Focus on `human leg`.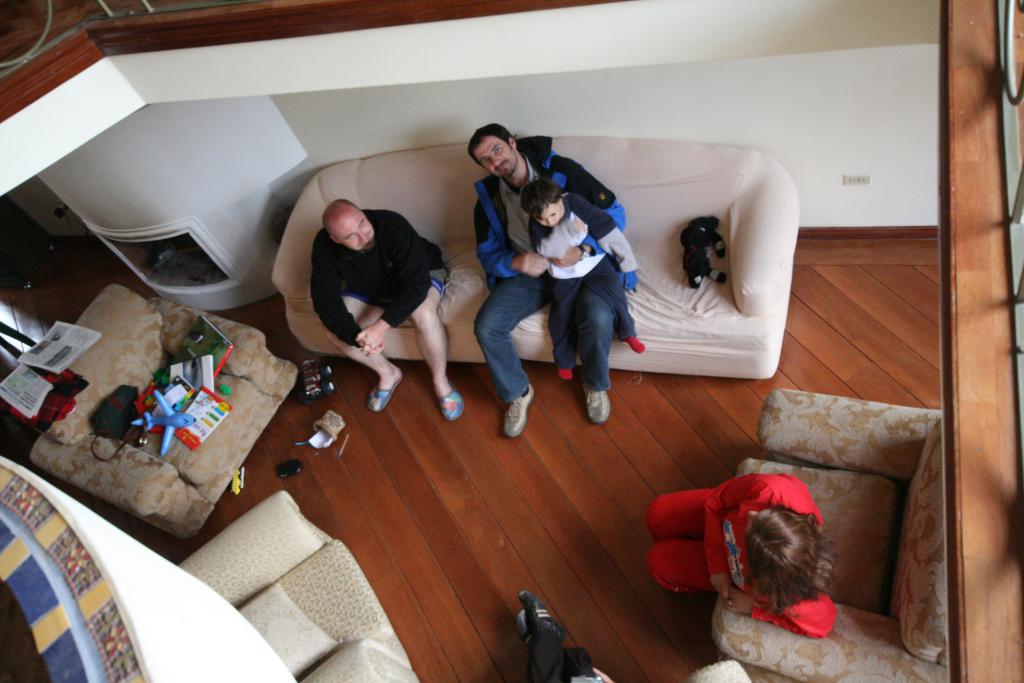
Focused at region(320, 276, 404, 411).
